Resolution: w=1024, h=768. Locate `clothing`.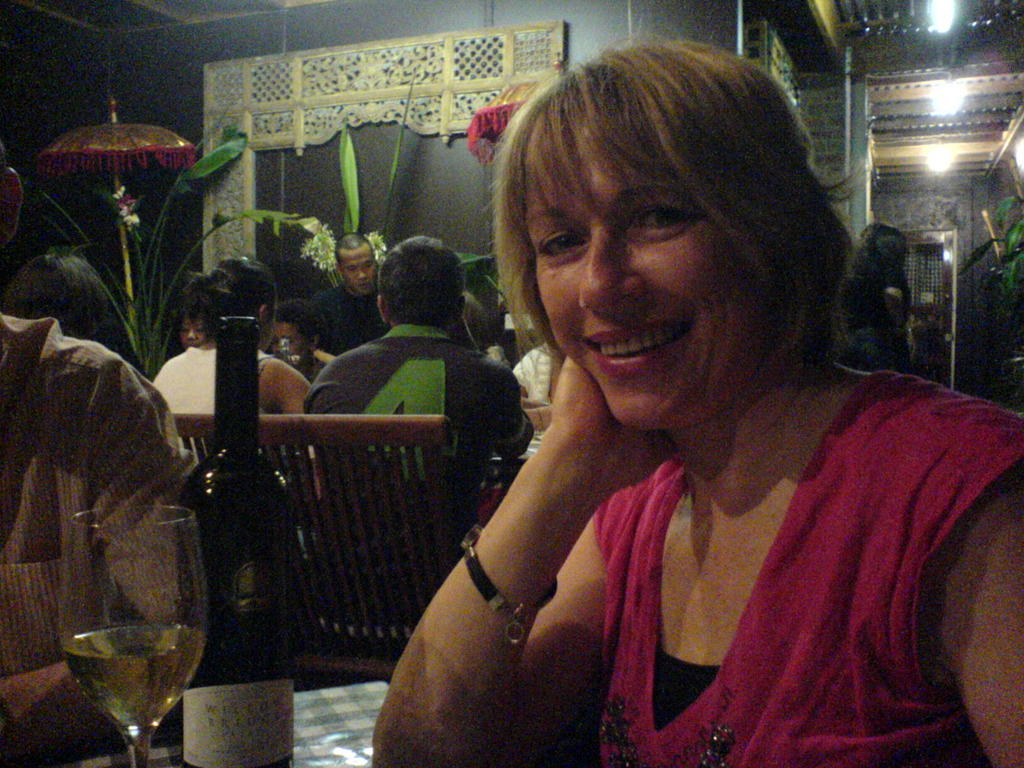
bbox=(154, 340, 269, 412).
